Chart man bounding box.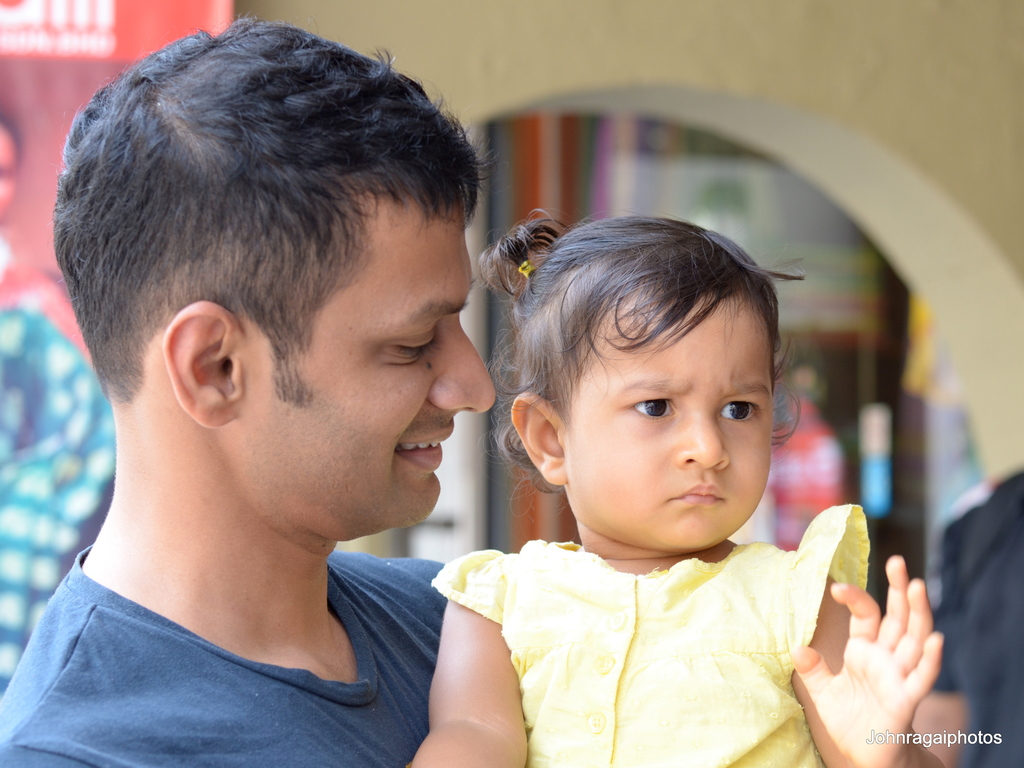
Charted: x1=0, y1=17, x2=506, y2=767.
